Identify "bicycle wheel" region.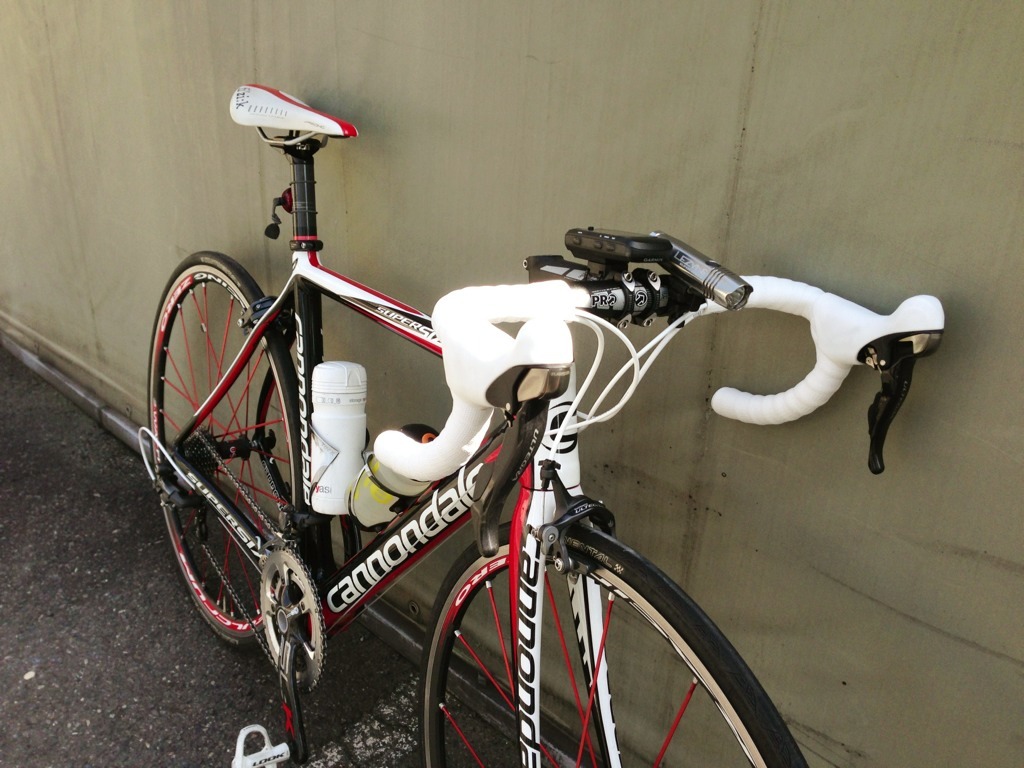
Region: <region>144, 250, 303, 651</region>.
